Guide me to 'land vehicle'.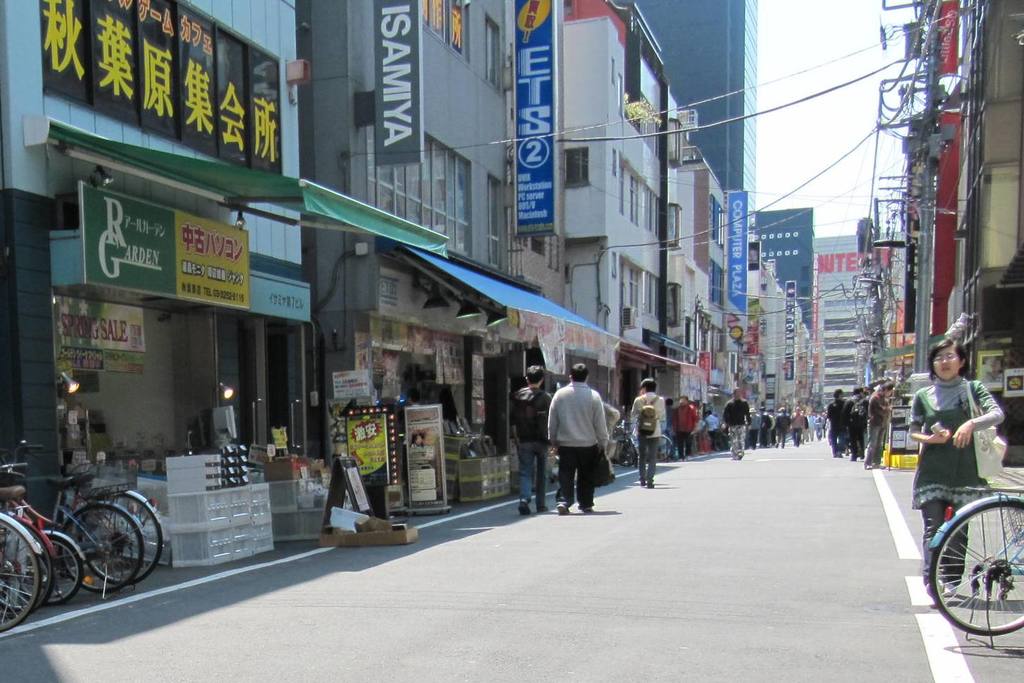
Guidance: BBox(908, 419, 1023, 637).
